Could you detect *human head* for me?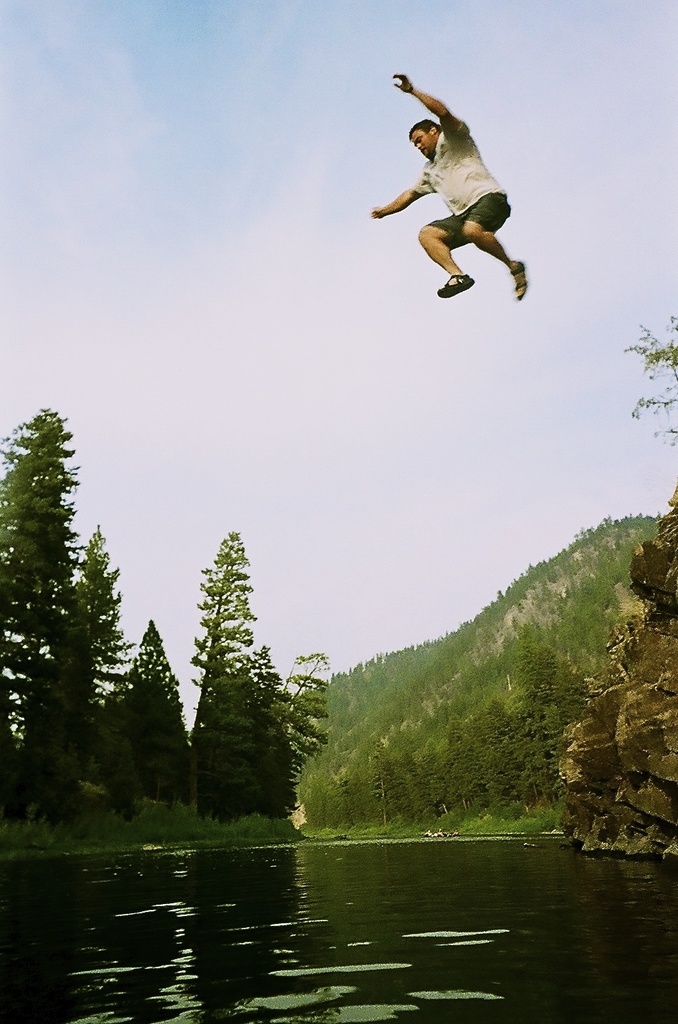
Detection result: 408, 119, 443, 157.
